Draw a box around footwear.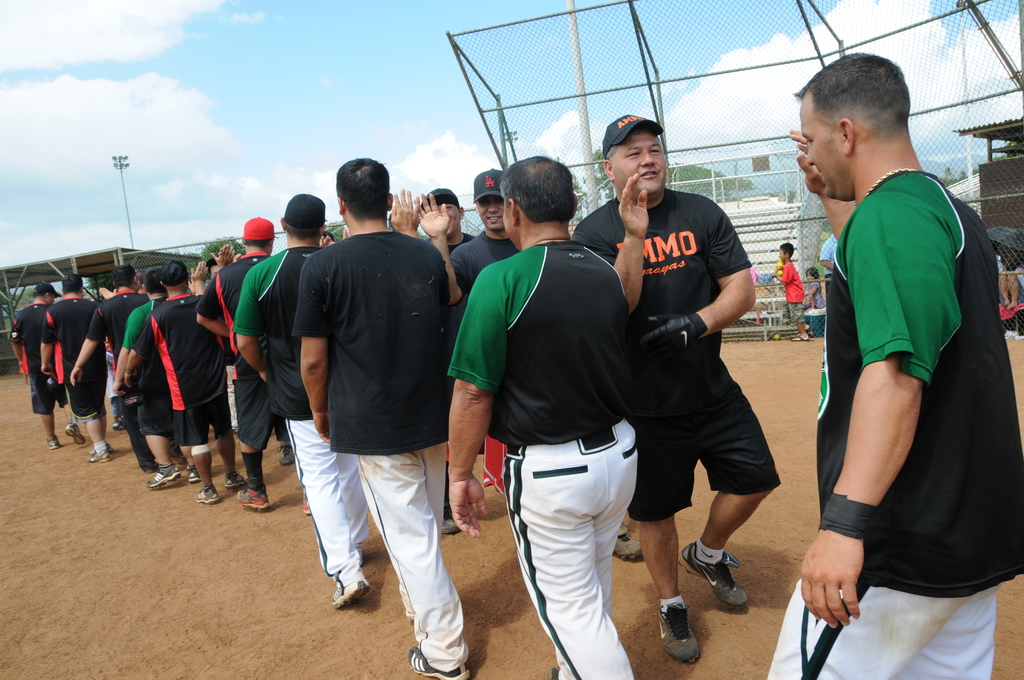
left=679, top=540, right=754, bottom=608.
